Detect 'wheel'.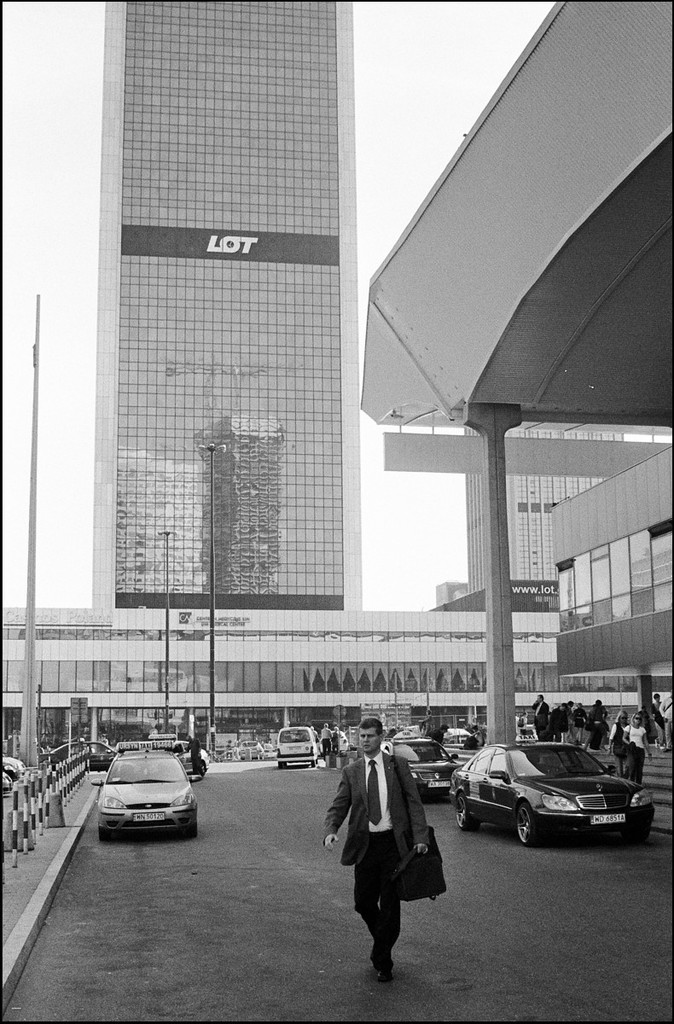
Detected at 96,824,113,842.
